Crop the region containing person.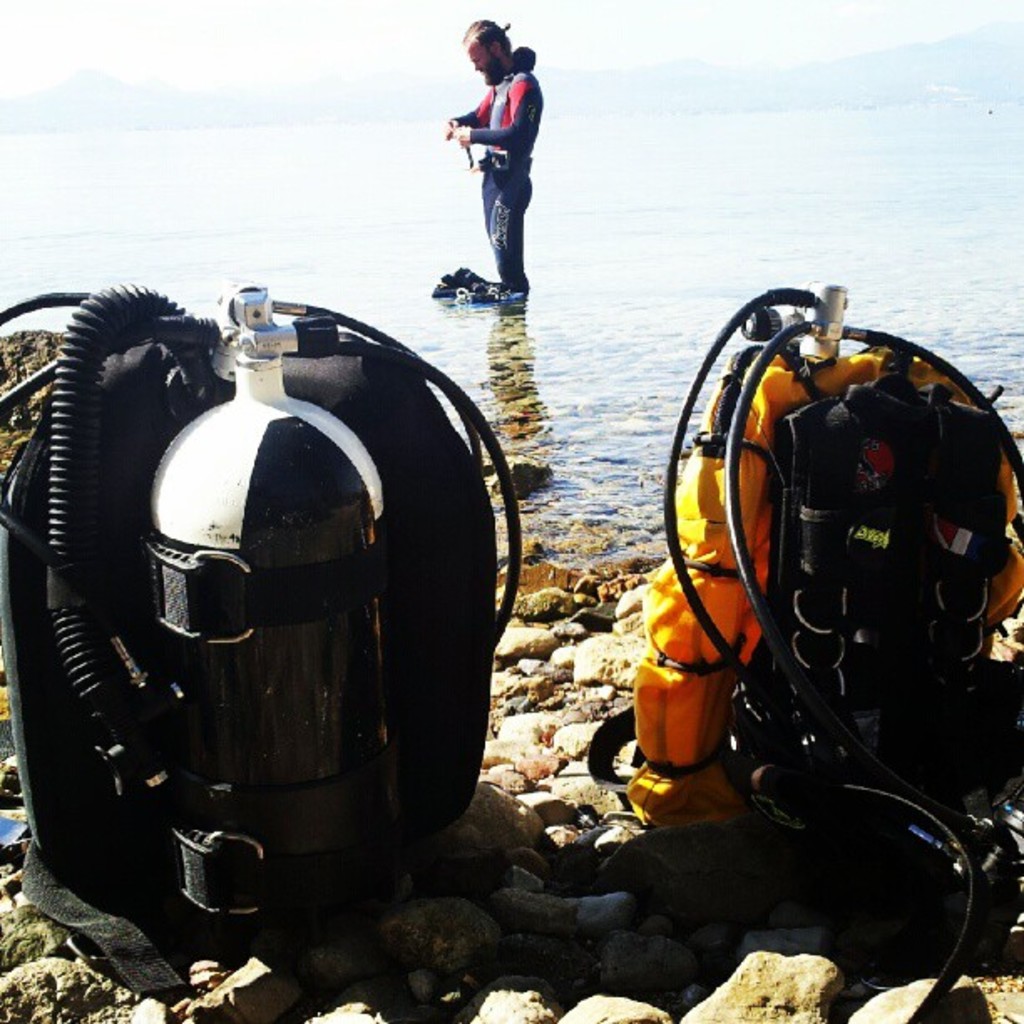
Crop region: 437 15 547 308.
